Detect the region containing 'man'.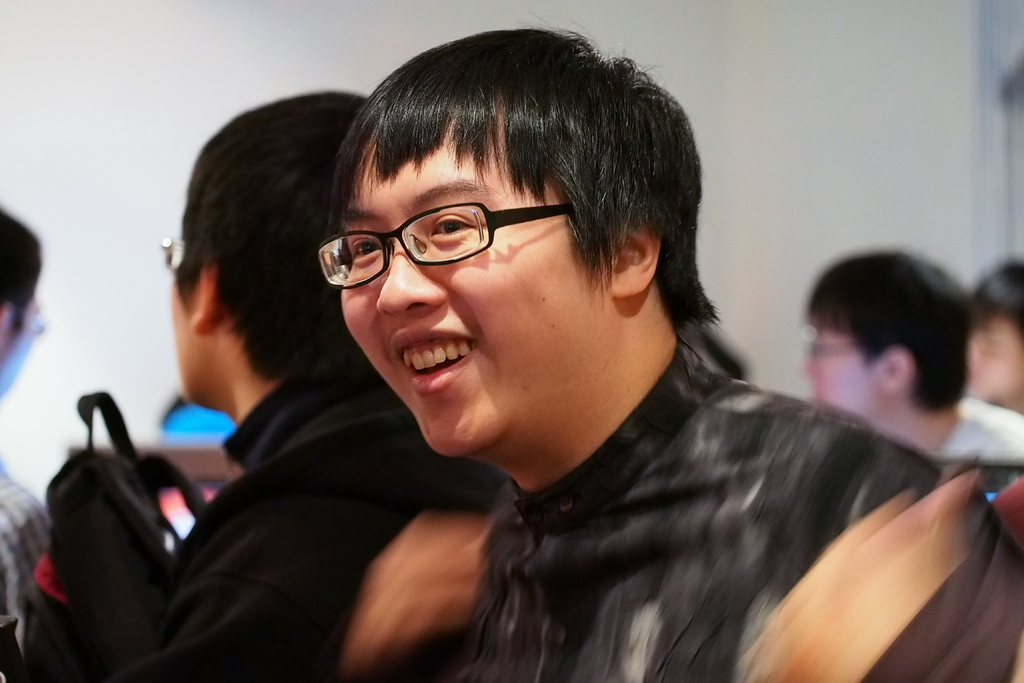
locate(313, 6, 967, 682).
